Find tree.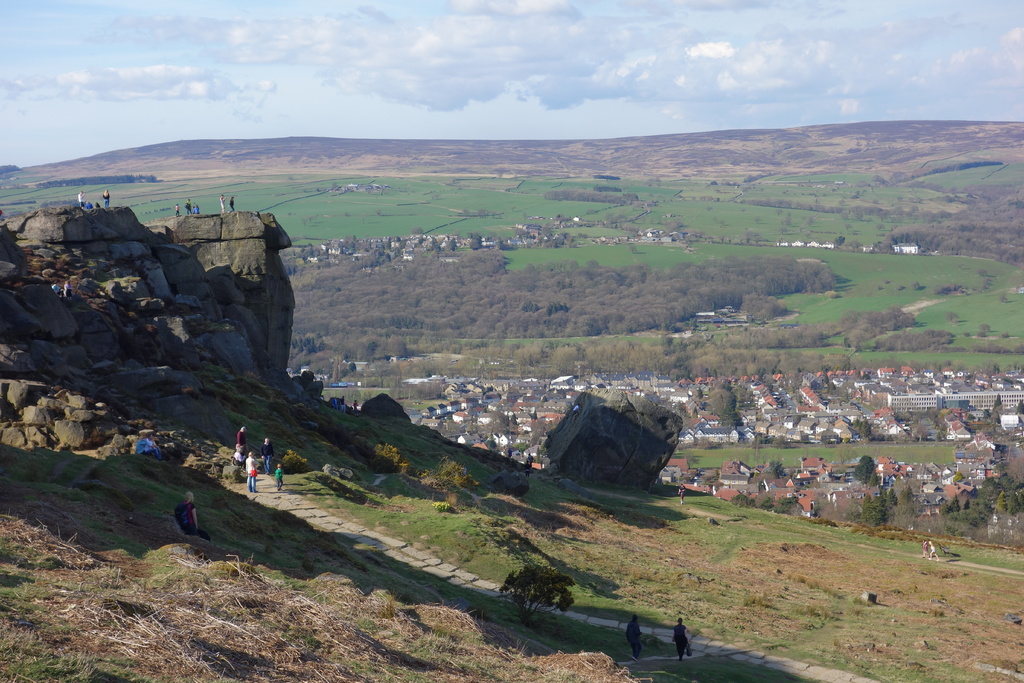
pyautogui.locateOnScreen(820, 374, 848, 395).
